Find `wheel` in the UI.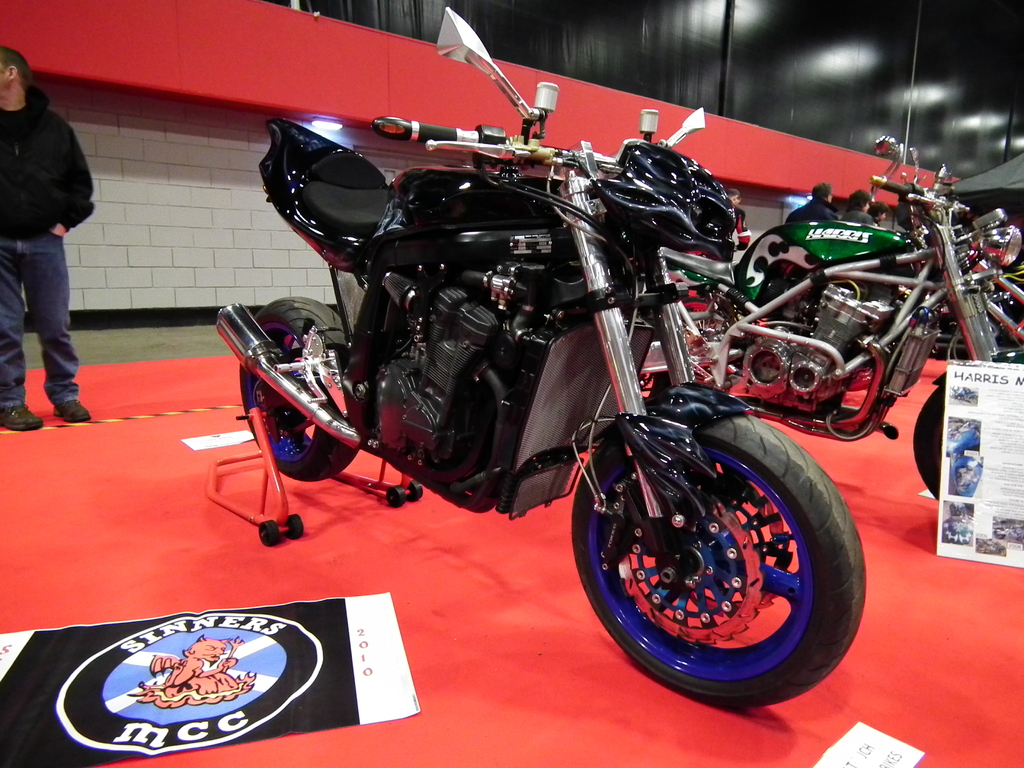
UI element at [left=914, top=387, right=947, bottom=500].
